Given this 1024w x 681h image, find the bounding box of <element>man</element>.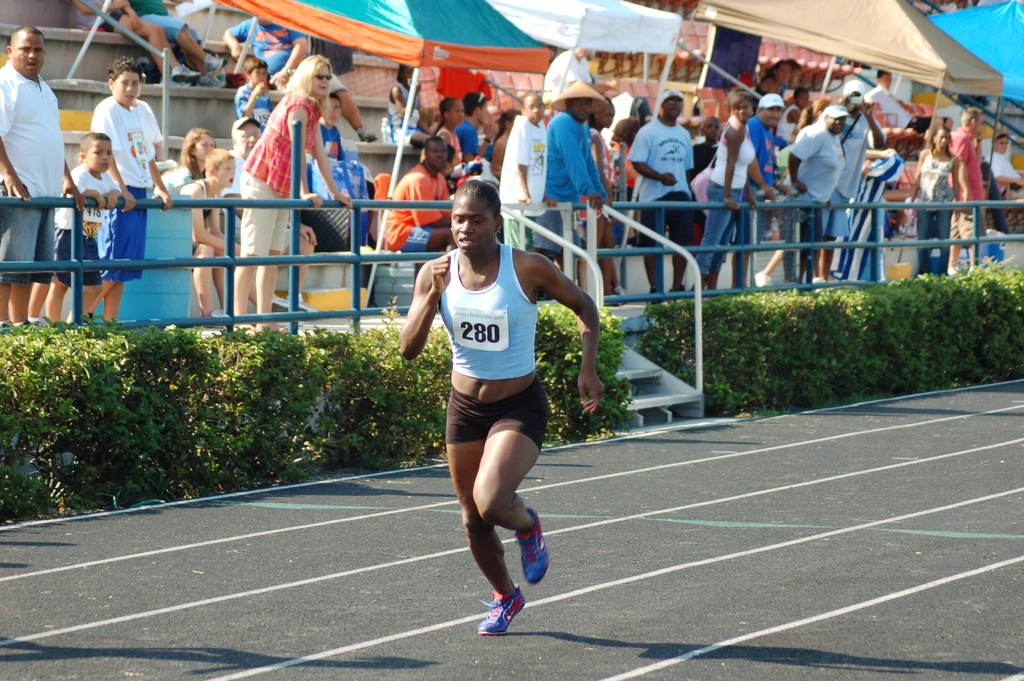
[x1=501, y1=93, x2=551, y2=247].
